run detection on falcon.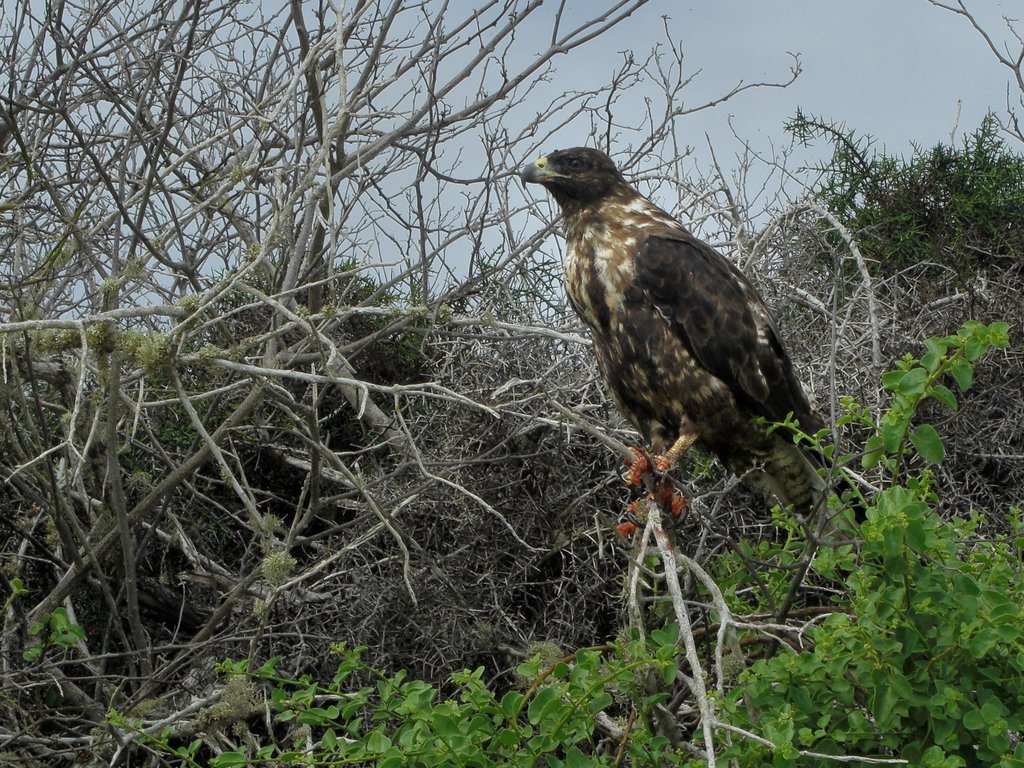
Result: box=[514, 146, 863, 534].
